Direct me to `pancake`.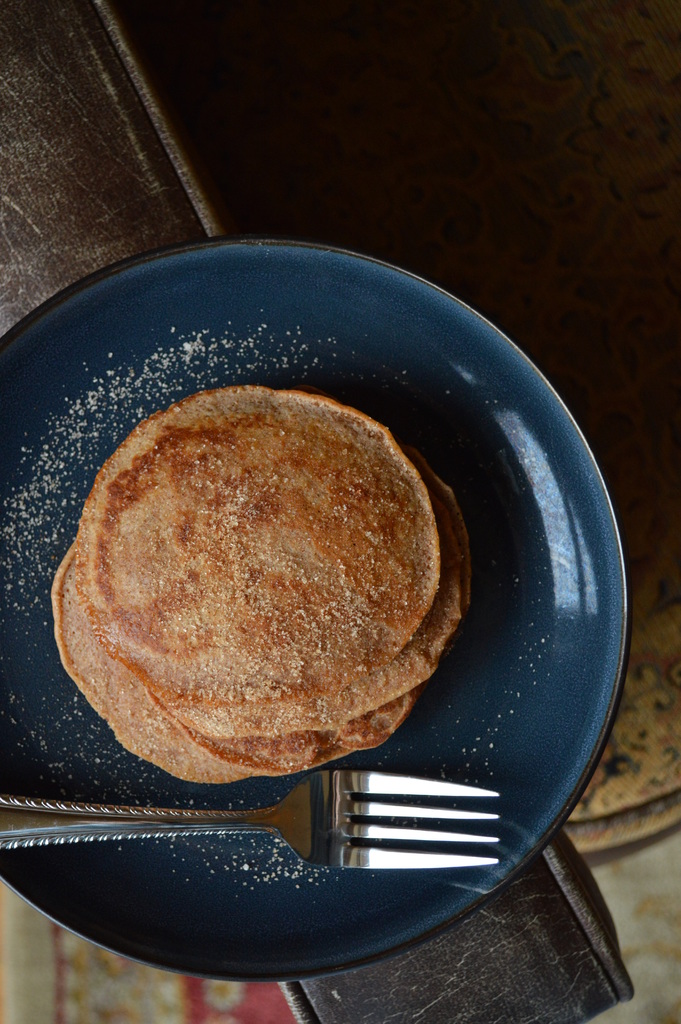
Direction: (51, 543, 270, 781).
